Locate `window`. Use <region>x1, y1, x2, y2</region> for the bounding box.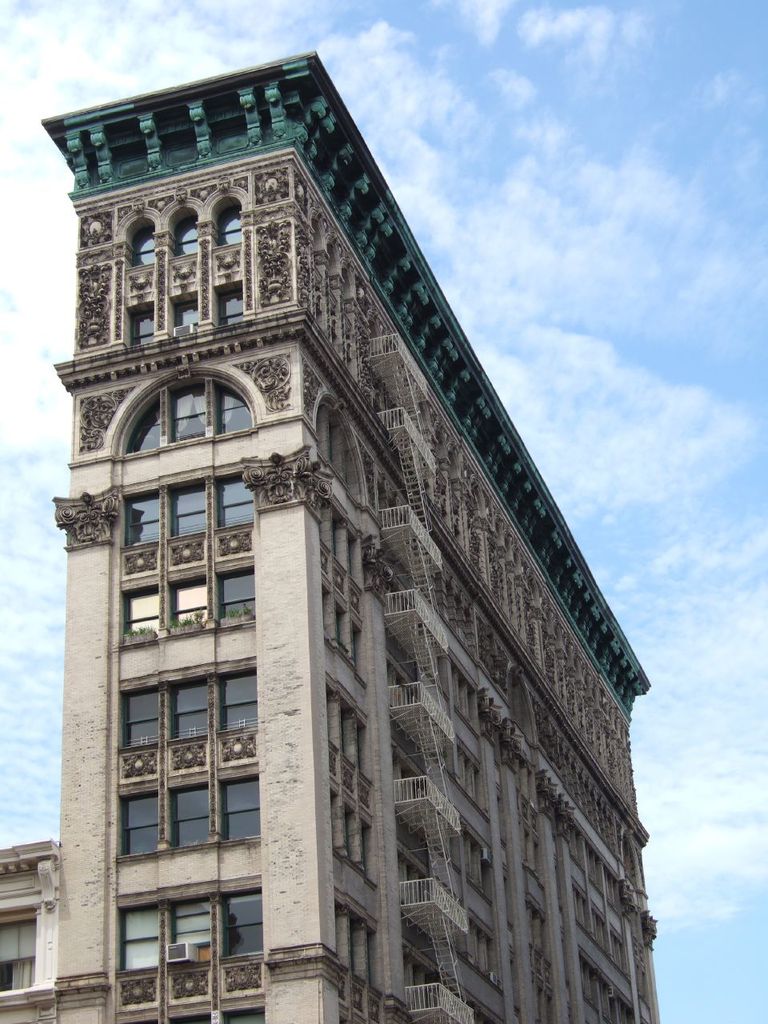
<region>116, 571, 260, 631</region>.
